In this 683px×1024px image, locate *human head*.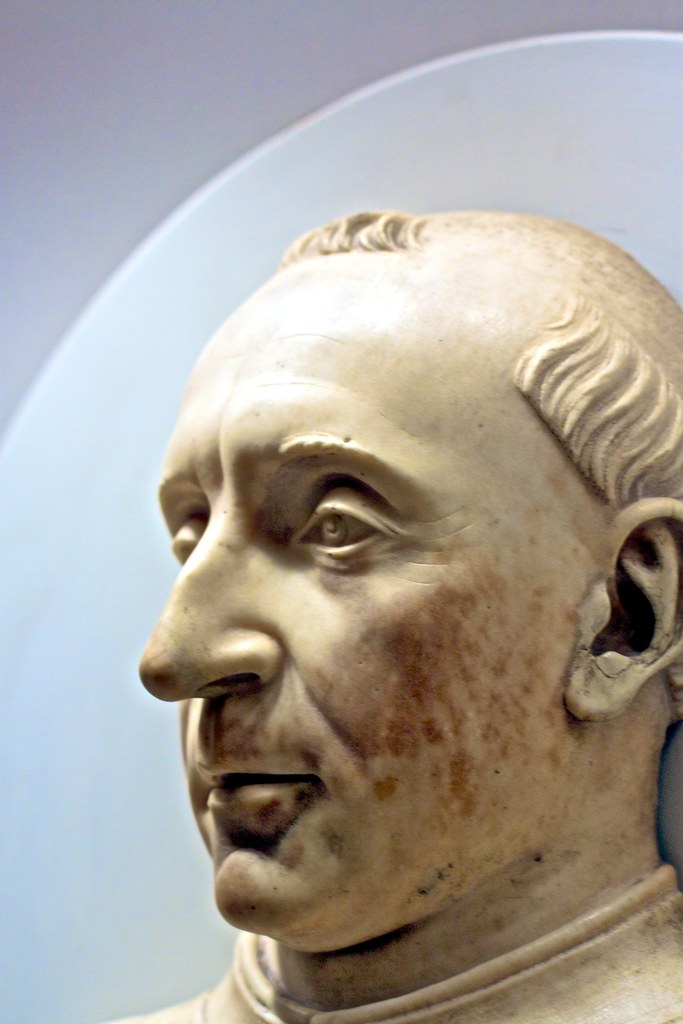
Bounding box: x1=138, y1=200, x2=682, y2=954.
